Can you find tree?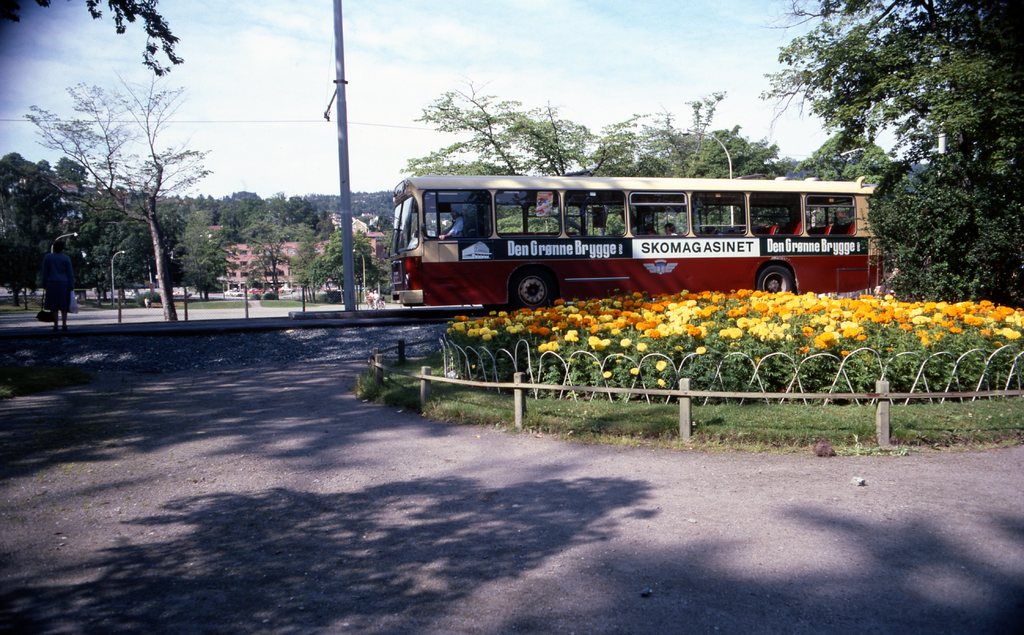
Yes, bounding box: <region>79, 0, 184, 68</region>.
